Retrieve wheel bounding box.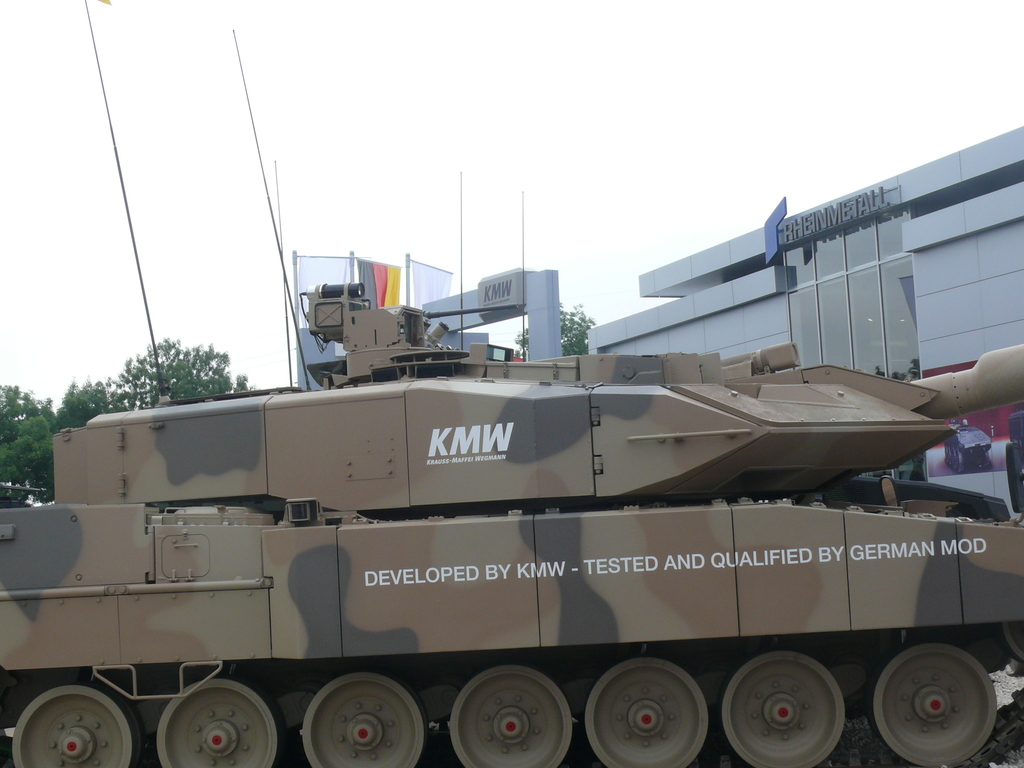
Bounding box: <bbox>721, 651, 845, 767</bbox>.
